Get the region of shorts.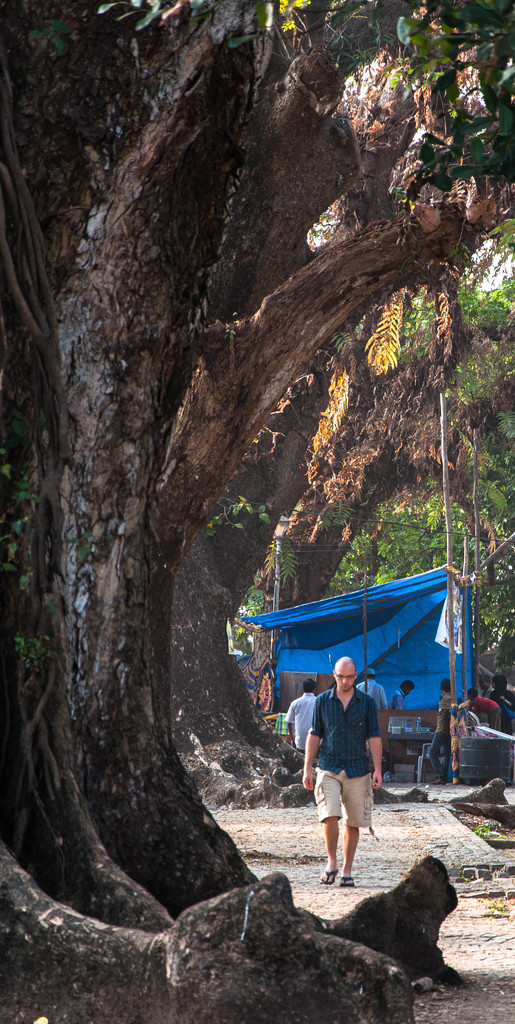
[313,771,383,833].
